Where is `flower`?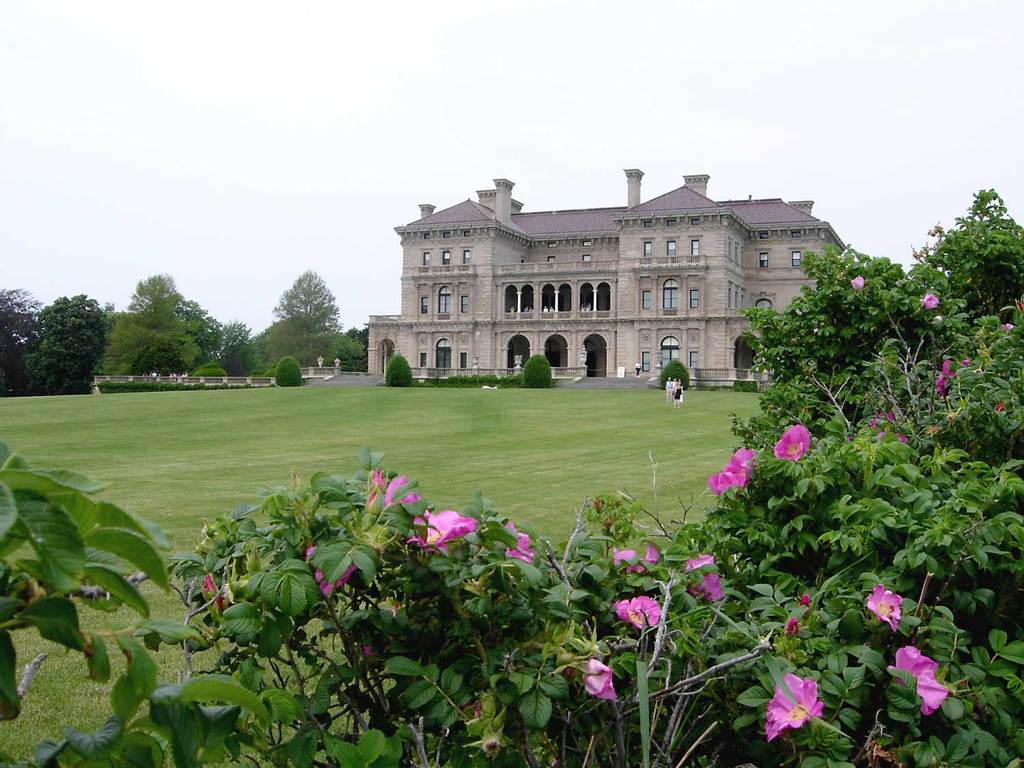
760:666:822:750.
